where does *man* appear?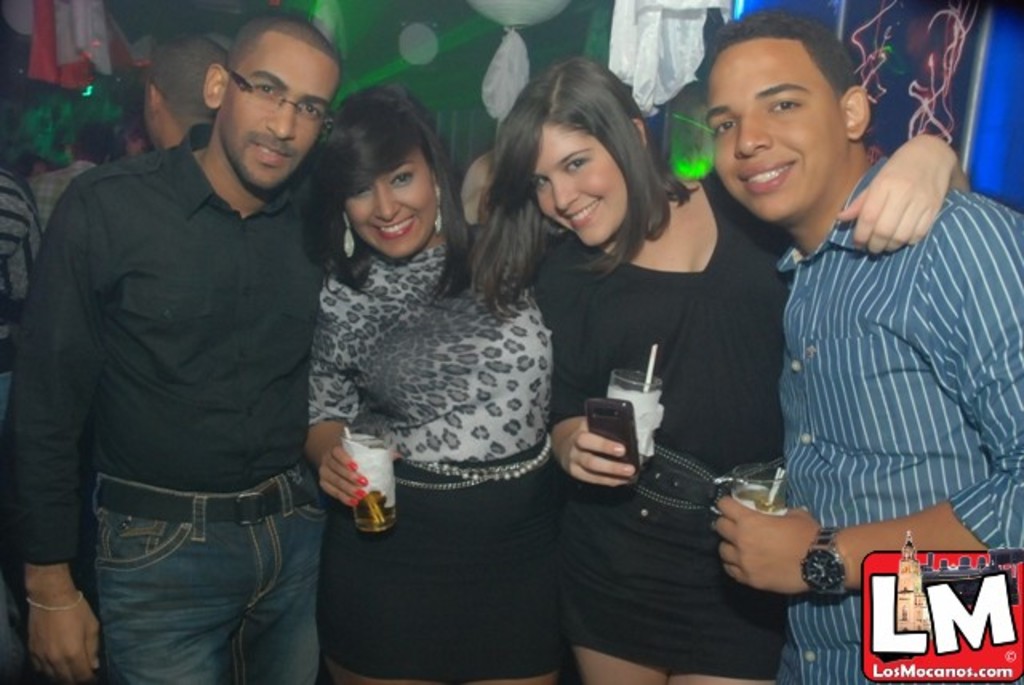
Appears at l=710, t=11, r=1022, b=683.
